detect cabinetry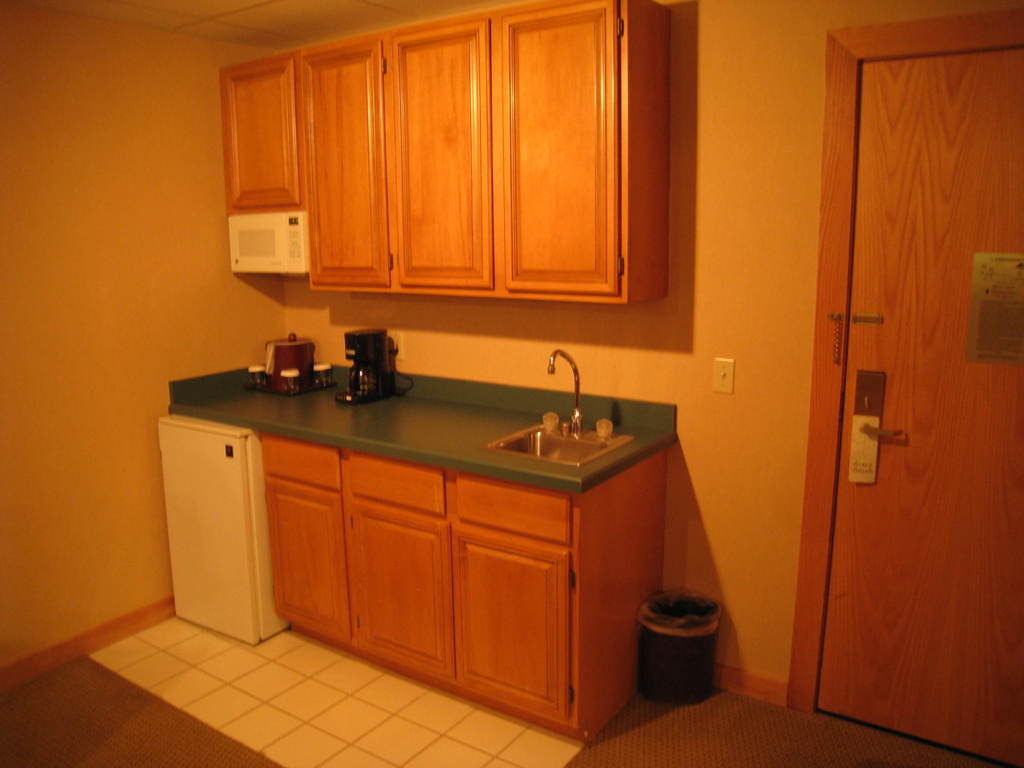
BBox(272, 422, 350, 652)
